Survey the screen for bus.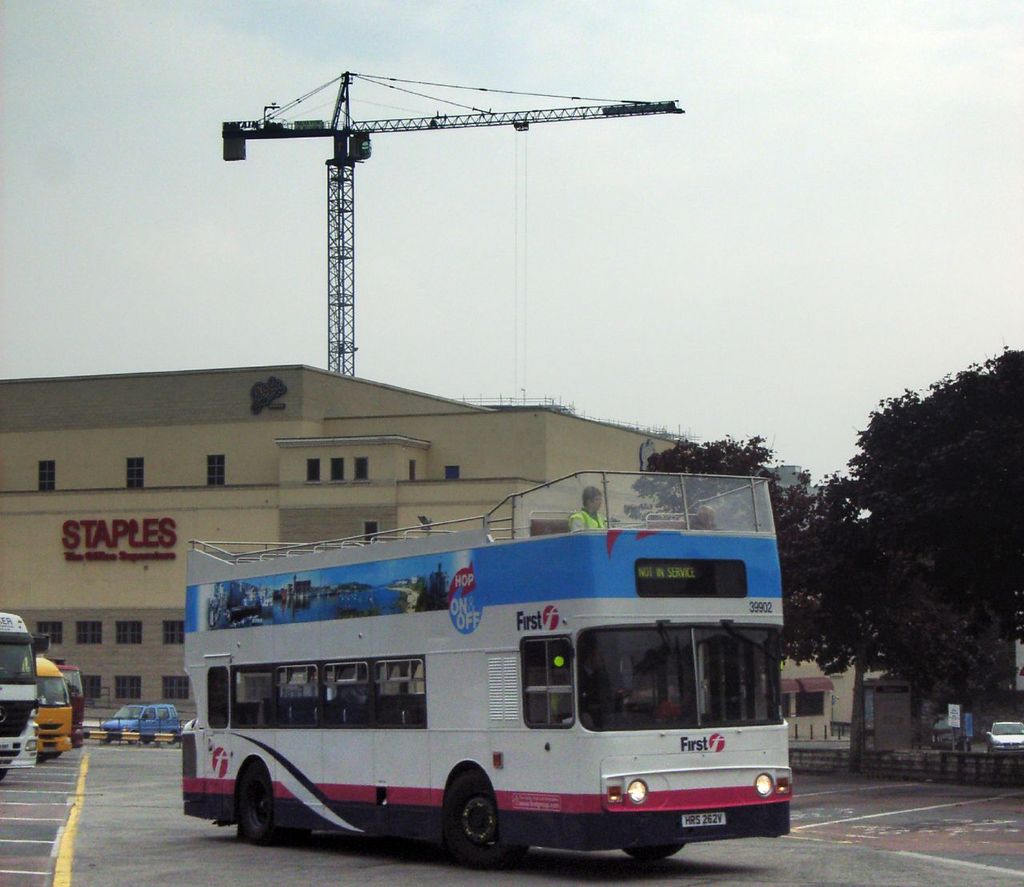
Survey found: pyautogui.locateOnScreen(30, 656, 74, 758).
